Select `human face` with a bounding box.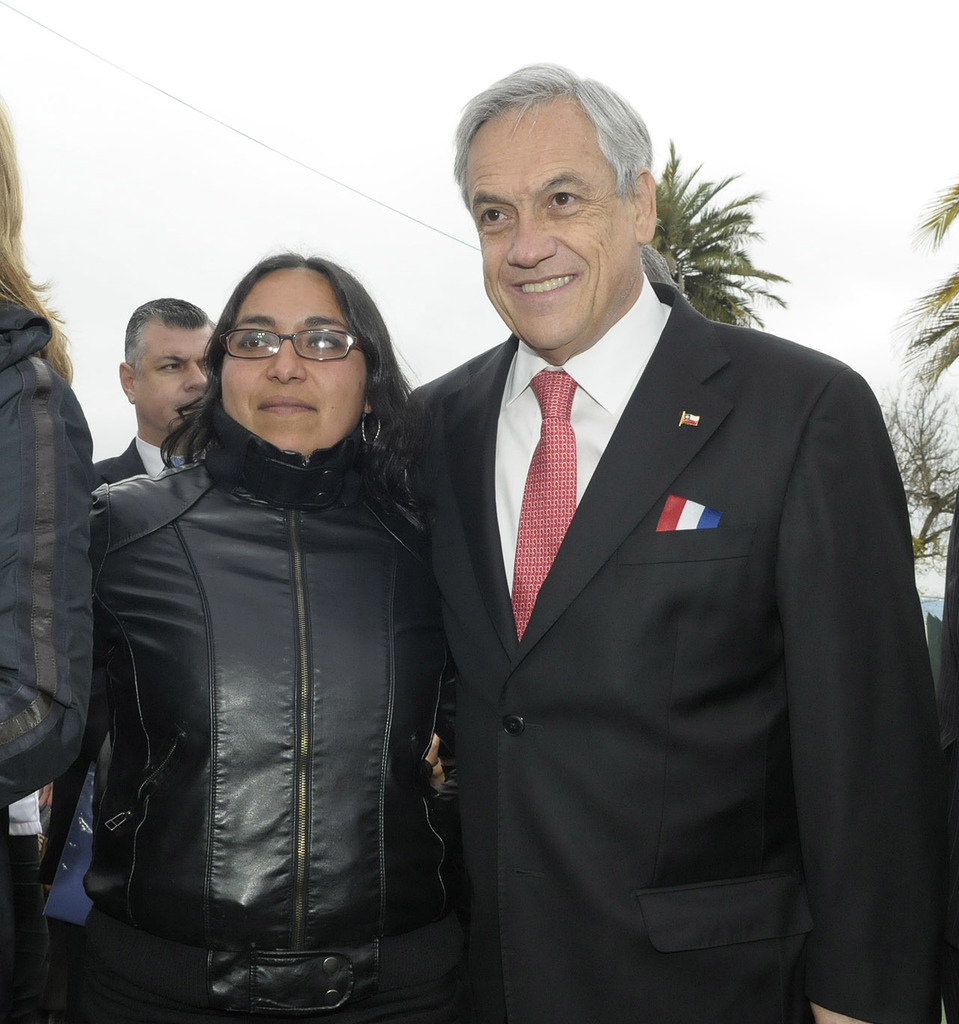
region(225, 263, 368, 457).
